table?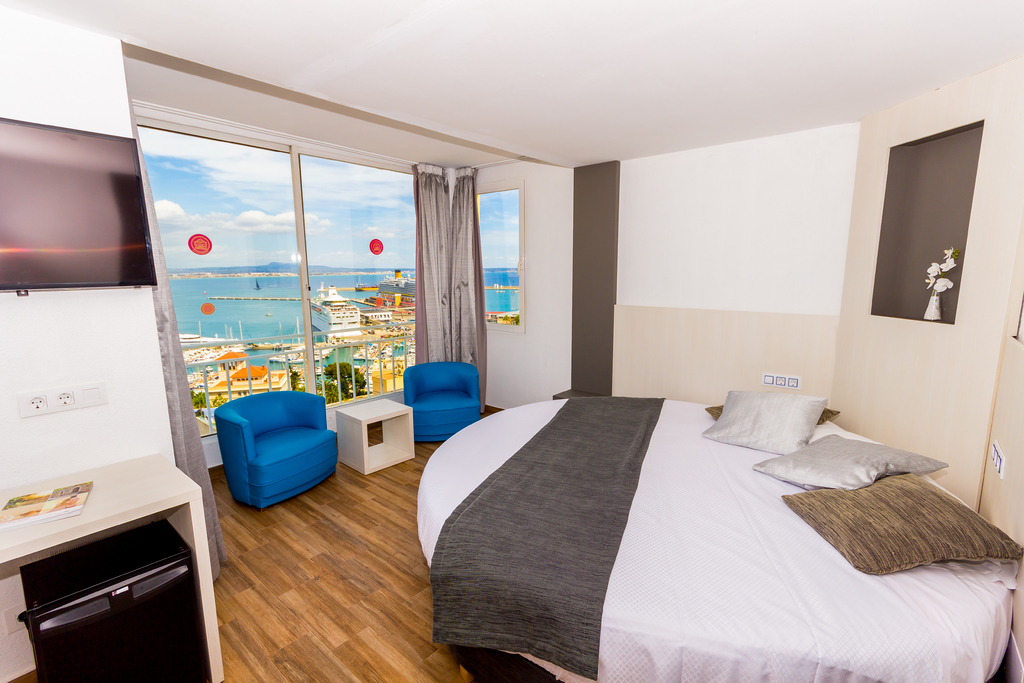
<bbox>0, 440, 228, 682</bbox>
